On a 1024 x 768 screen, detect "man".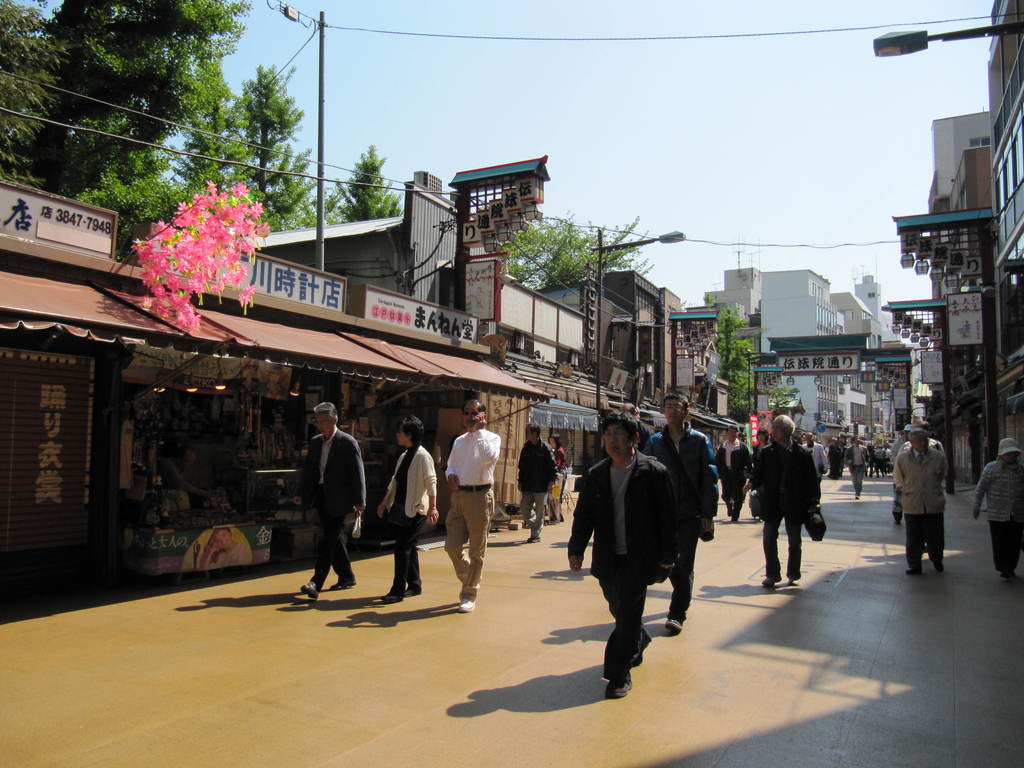
(x1=890, y1=428, x2=947, y2=573).
